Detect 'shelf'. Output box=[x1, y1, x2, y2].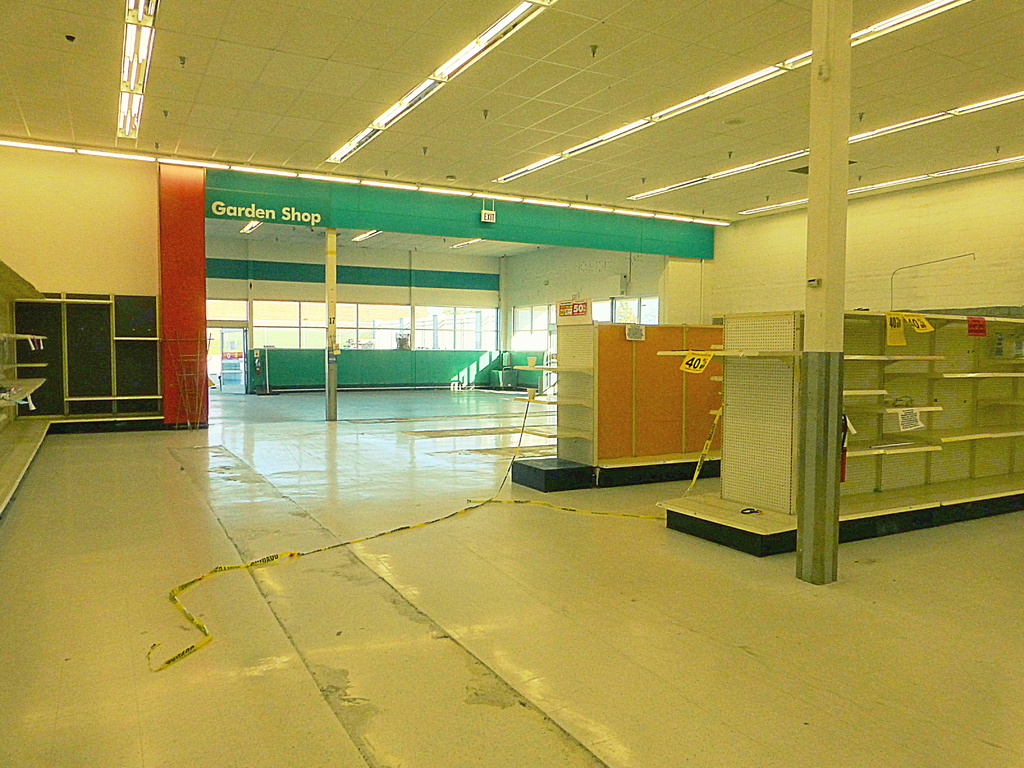
box=[0, 257, 57, 538].
